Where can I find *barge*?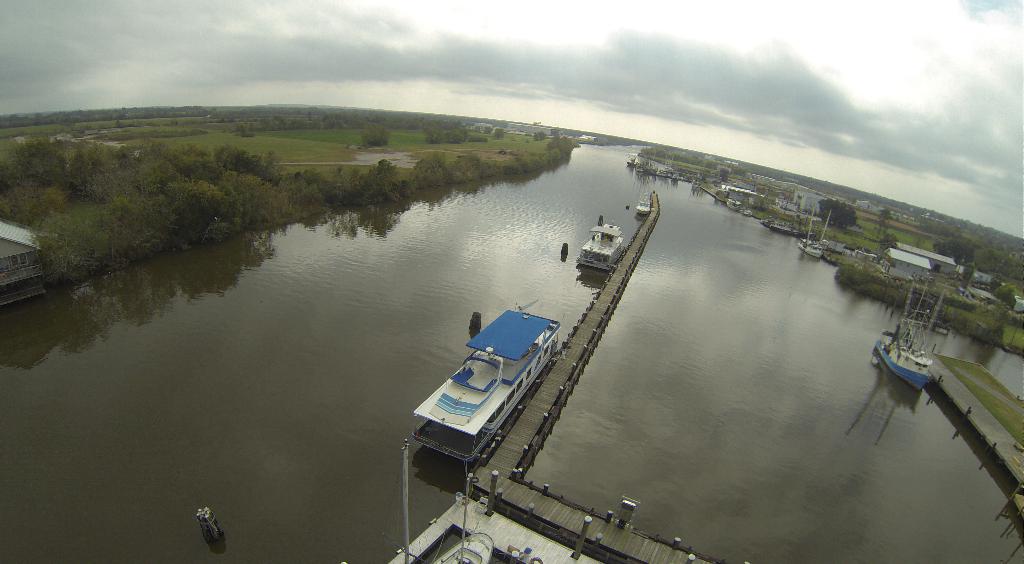
You can find it at 412:305:561:466.
